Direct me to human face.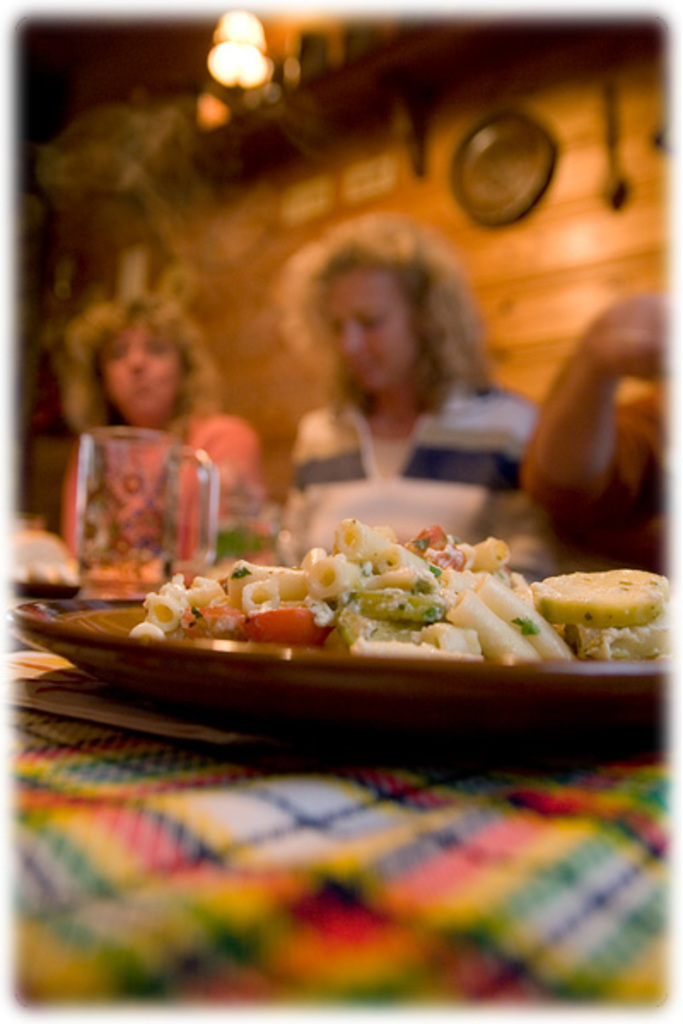
Direction: [left=96, top=314, right=186, bottom=416].
